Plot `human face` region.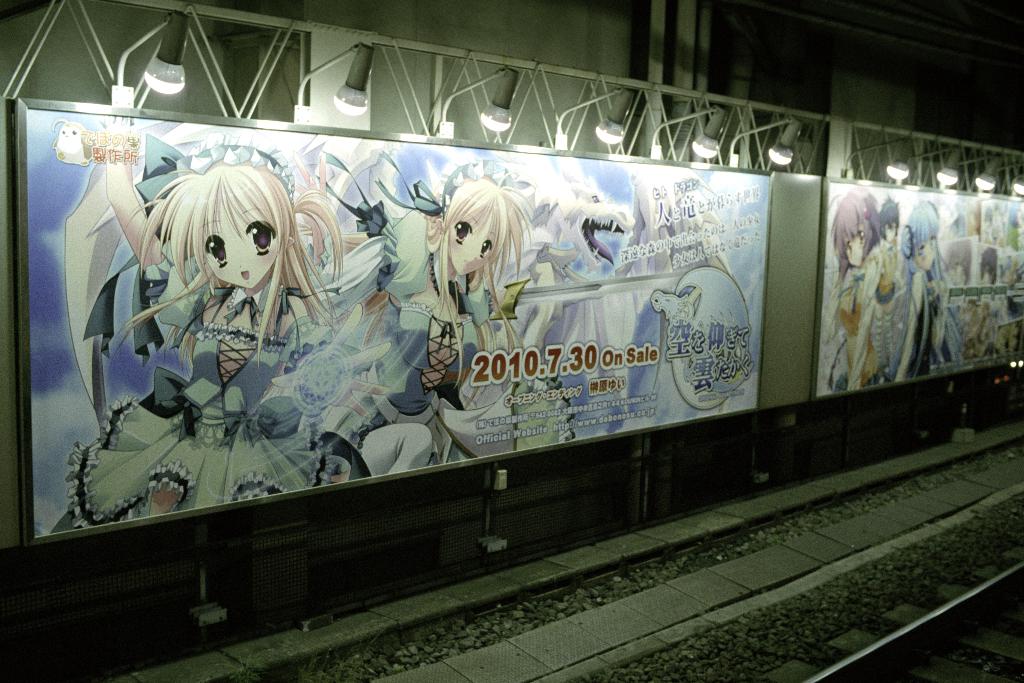
Plotted at detection(147, 169, 312, 303).
